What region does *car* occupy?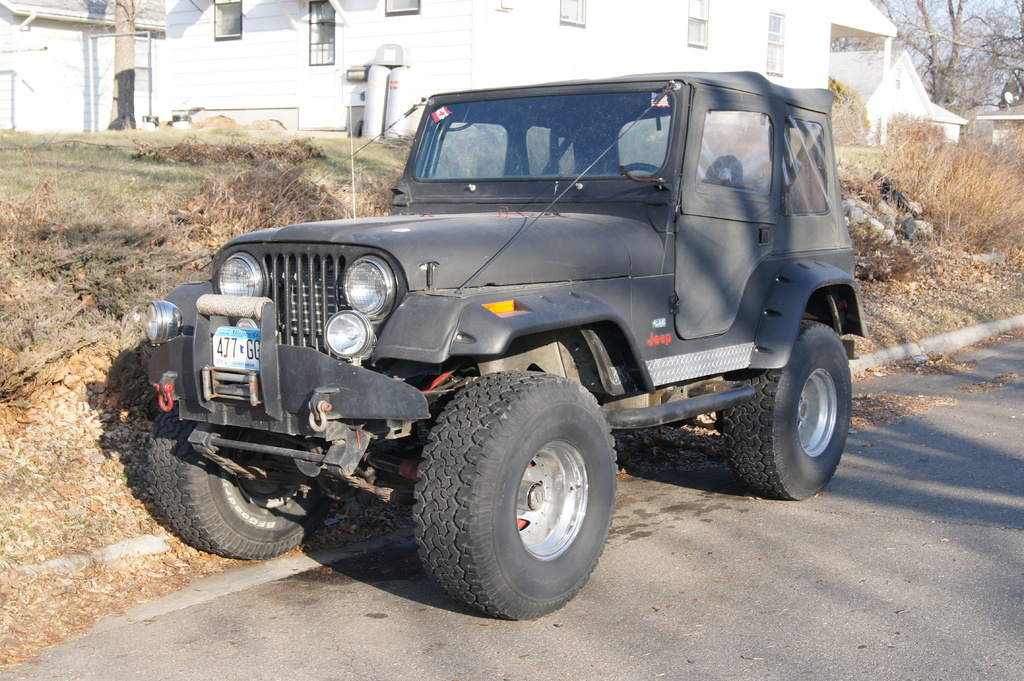
box(141, 68, 865, 625).
